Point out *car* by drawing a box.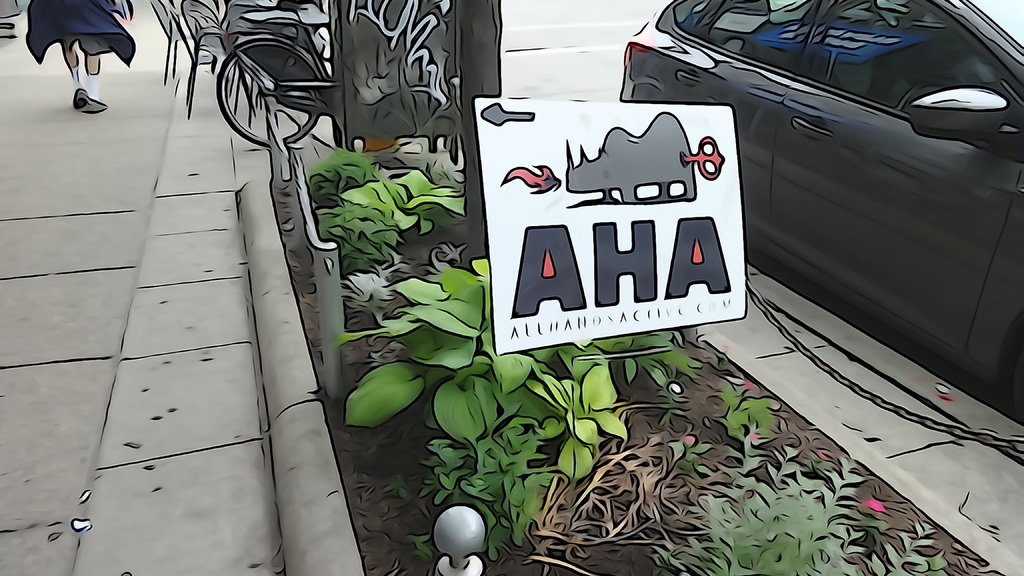
<box>618,0,1023,426</box>.
